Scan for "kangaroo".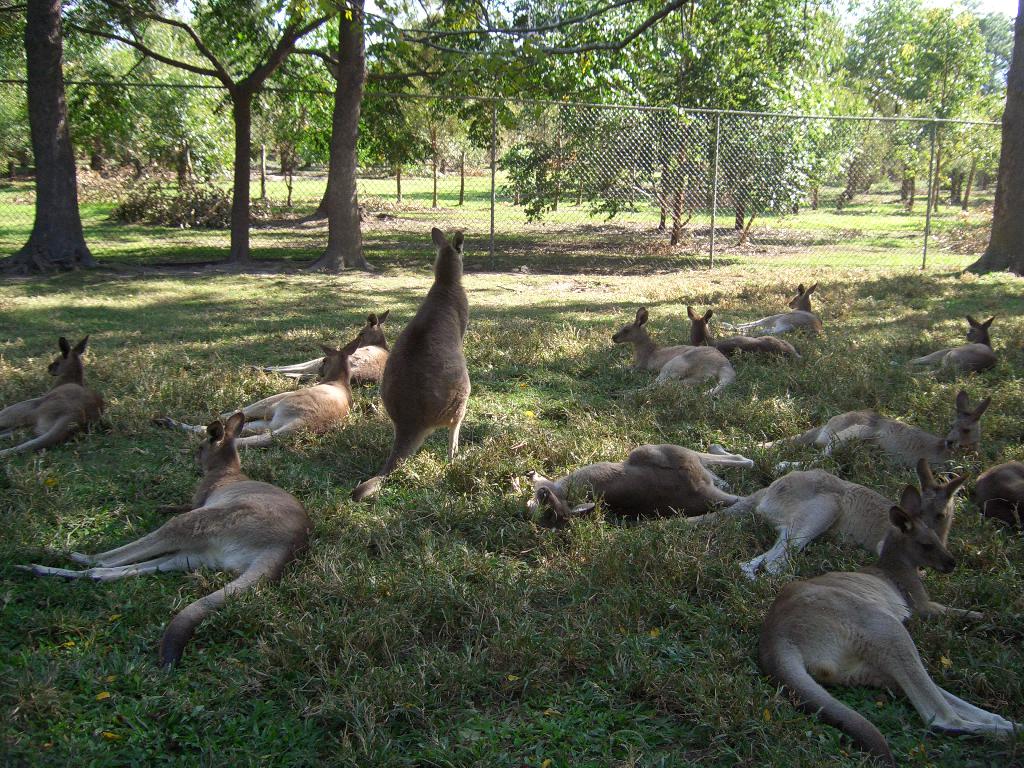
Scan result: (744,387,989,468).
